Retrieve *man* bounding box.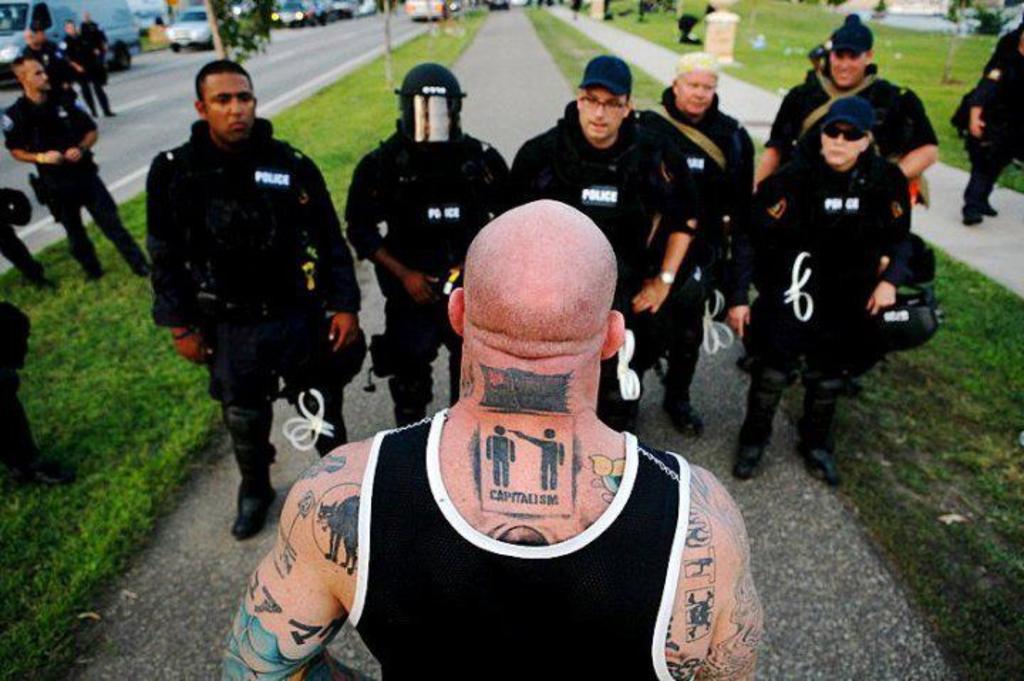
Bounding box: 213:195:765:680.
